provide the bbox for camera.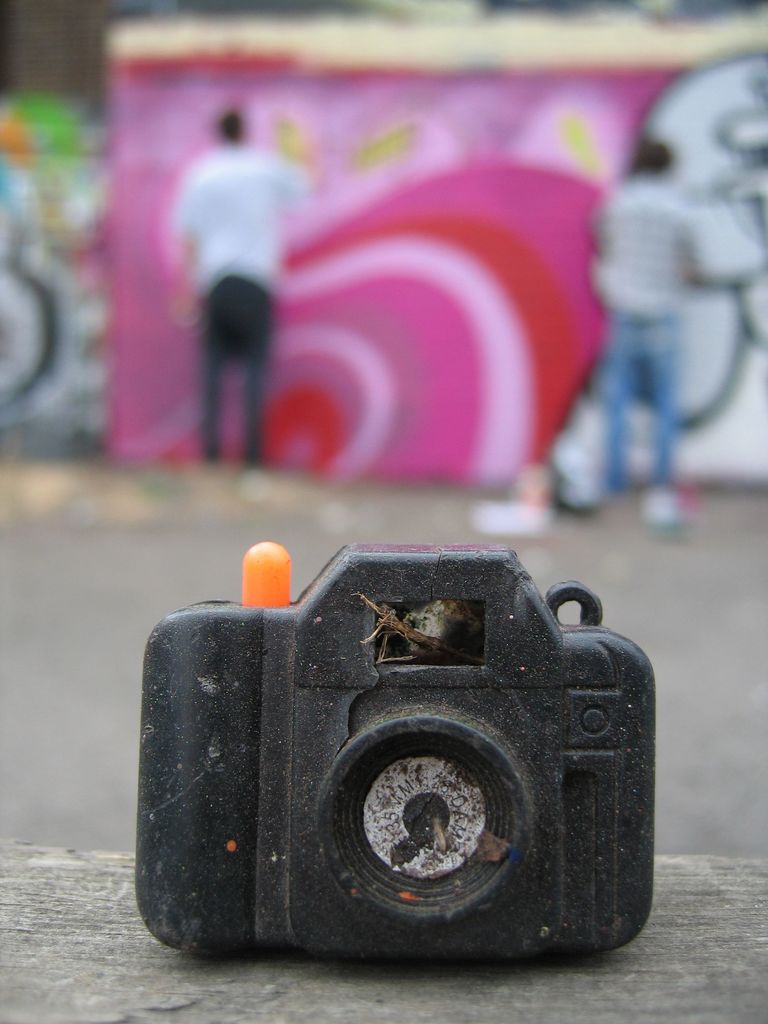
{"left": 141, "top": 552, "right": 663, "bottom": 977}.
